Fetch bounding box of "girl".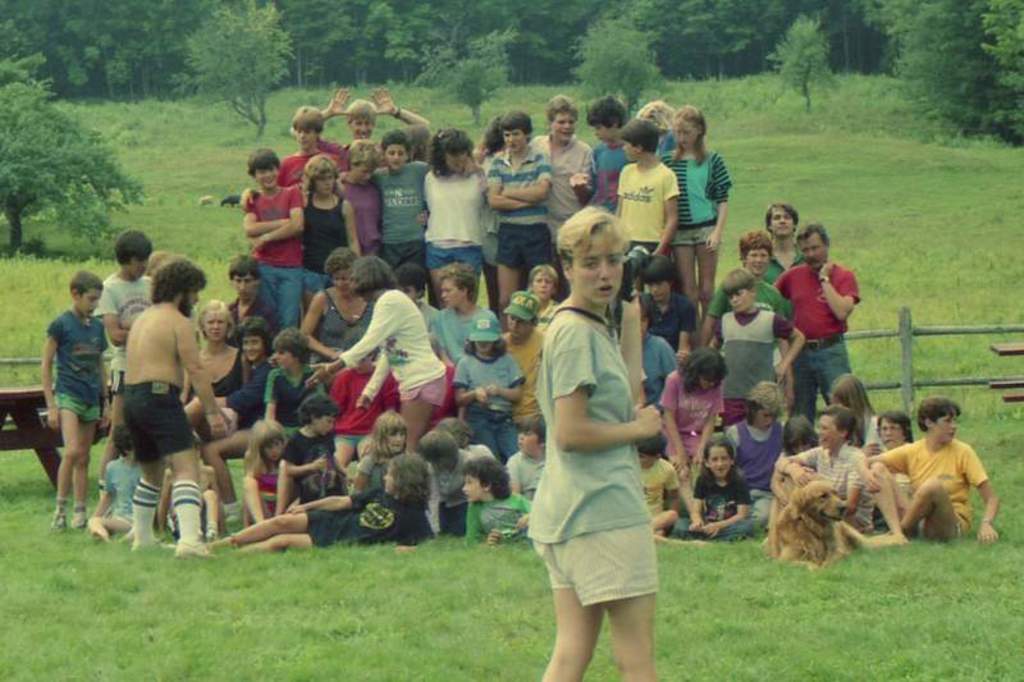
Bbox: bbox=[236, 152, 358, 365].
